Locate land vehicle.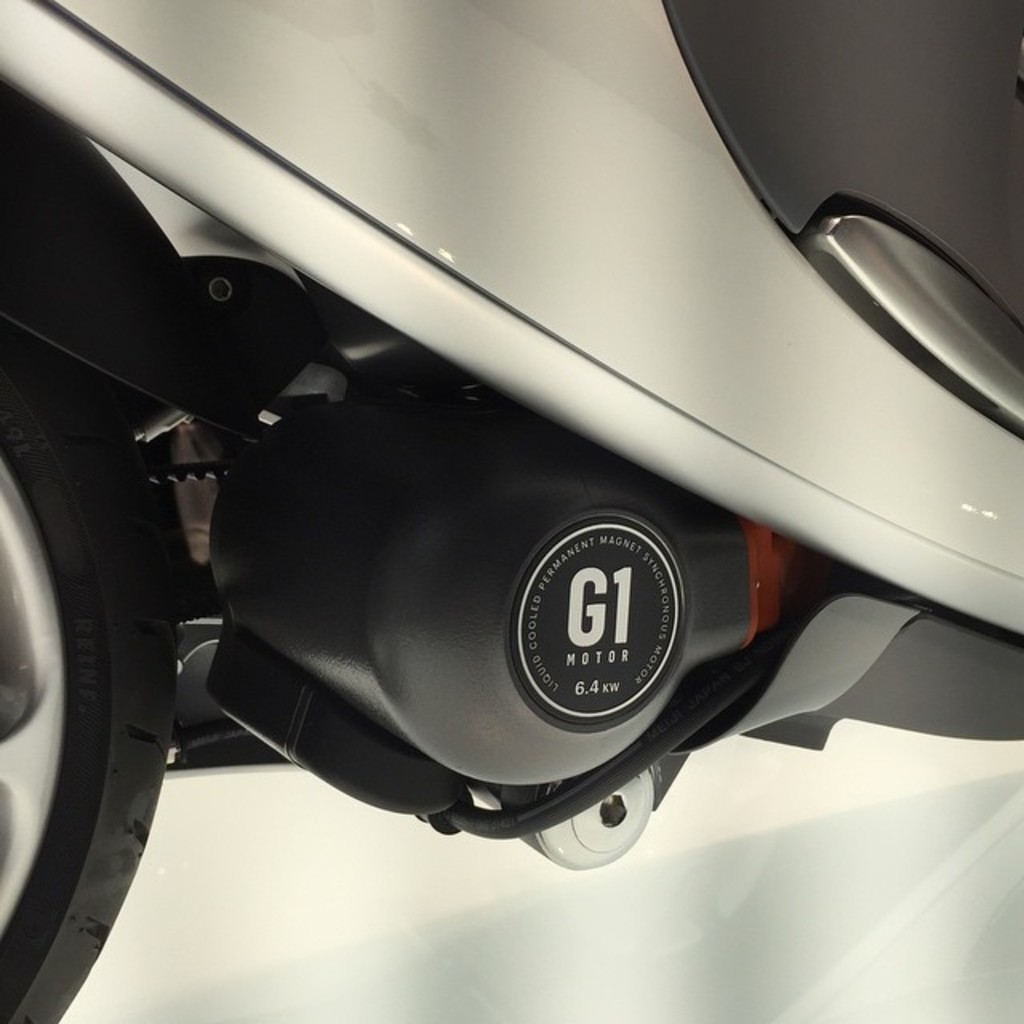
Bounding box: box=[0, 0, 1022, 1022].
